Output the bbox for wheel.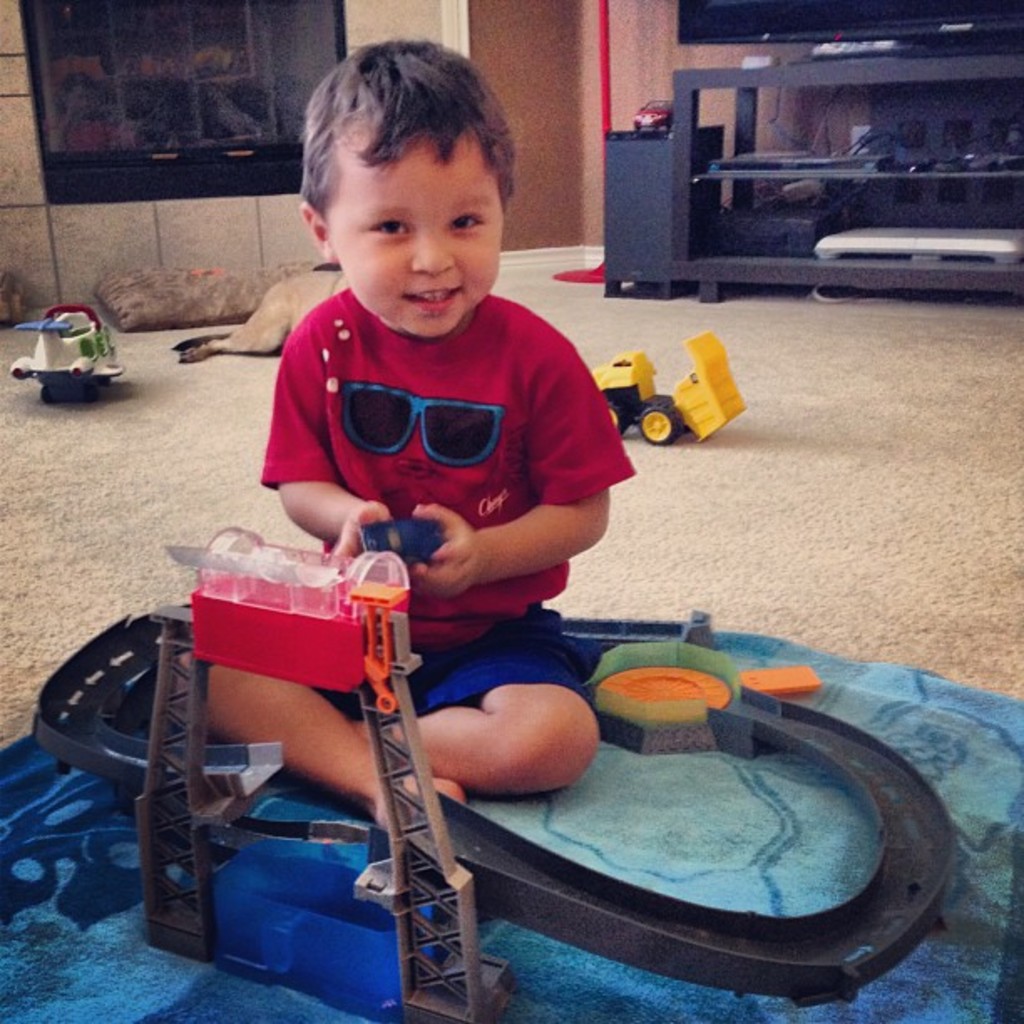
detection(661, 122, 676, 131).
